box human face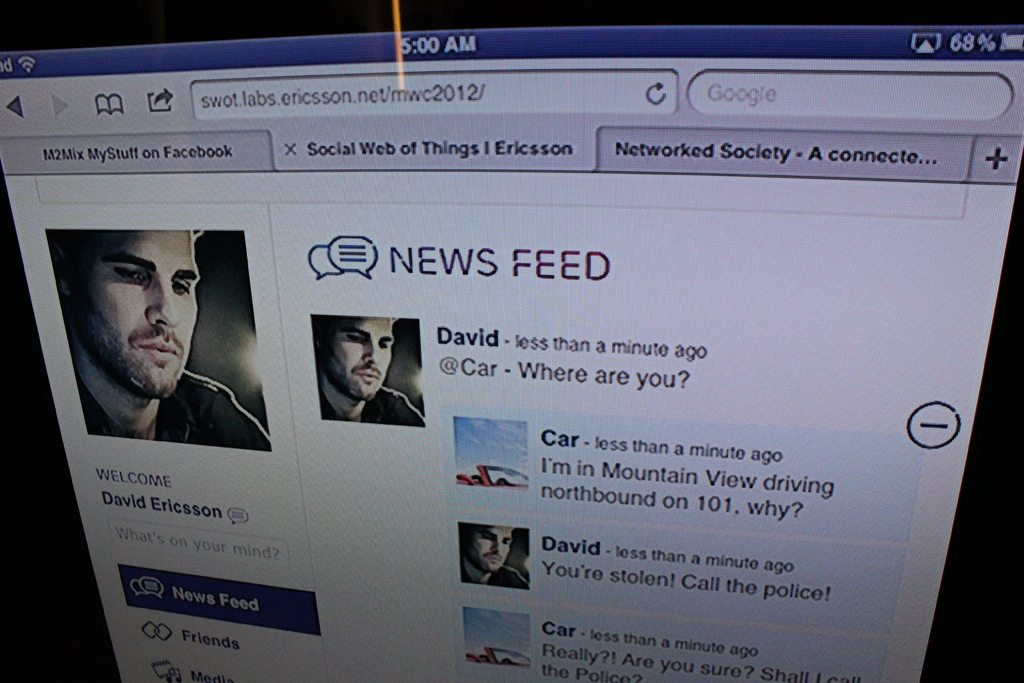
left=64, top=235, right=203, bottom=404
